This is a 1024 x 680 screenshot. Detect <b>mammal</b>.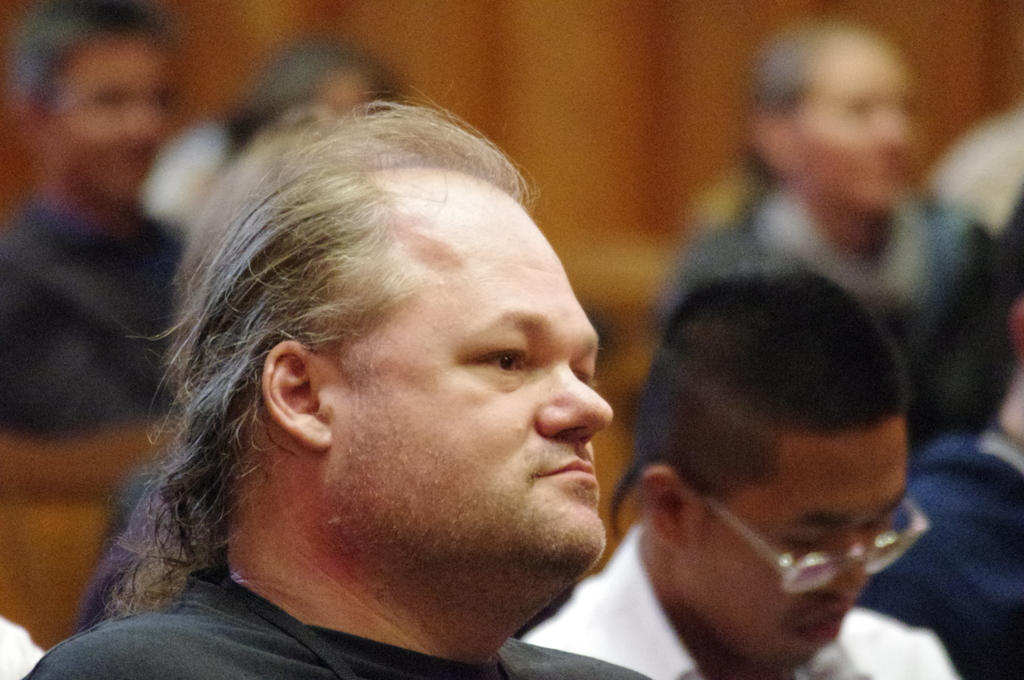
locate(674, 26, 1004, 434).
